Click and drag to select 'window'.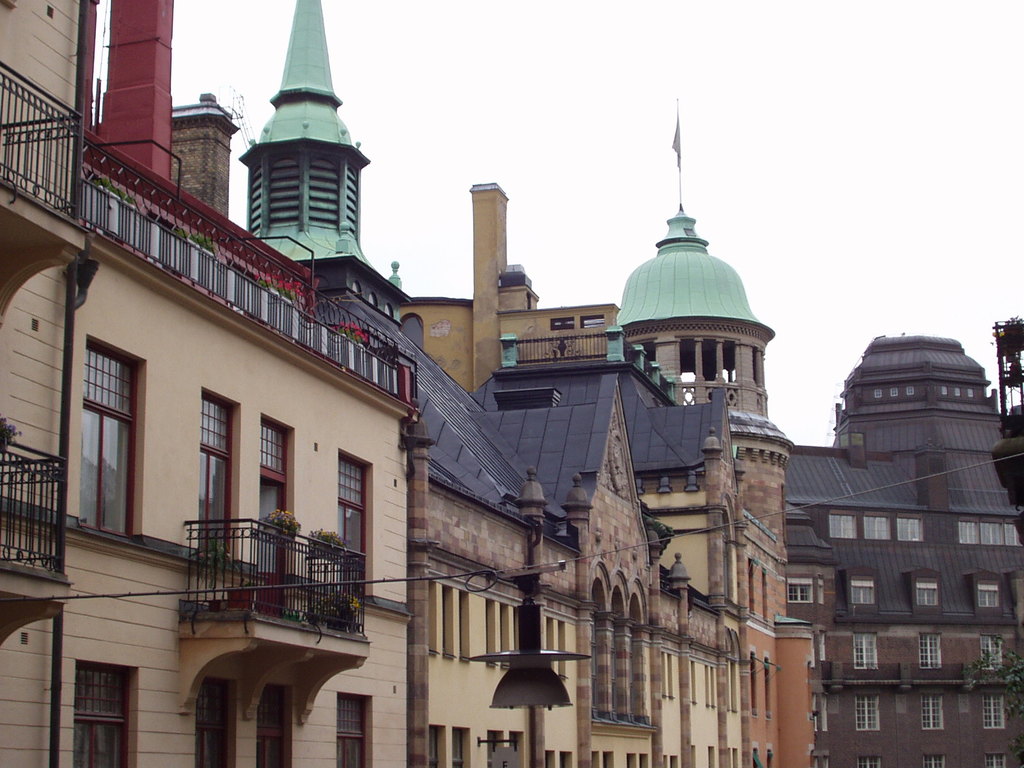
Selection: BBox(509, 732, 520, 755).
